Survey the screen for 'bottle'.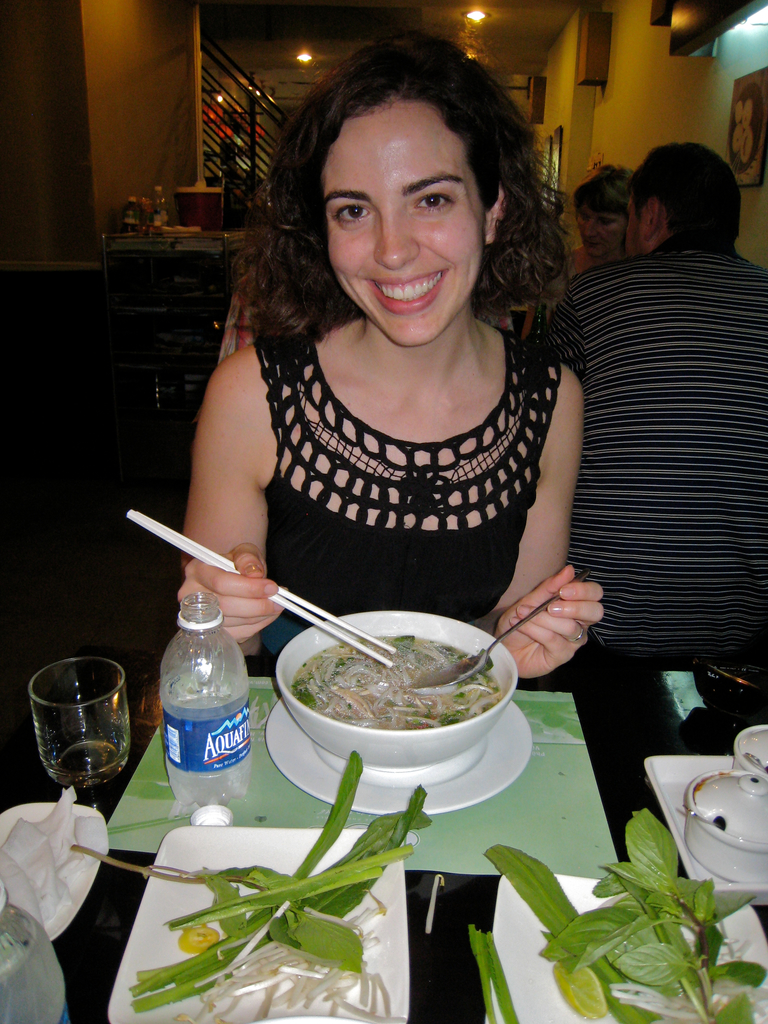
Survey found: rect(0, 875, 72, 1023).
